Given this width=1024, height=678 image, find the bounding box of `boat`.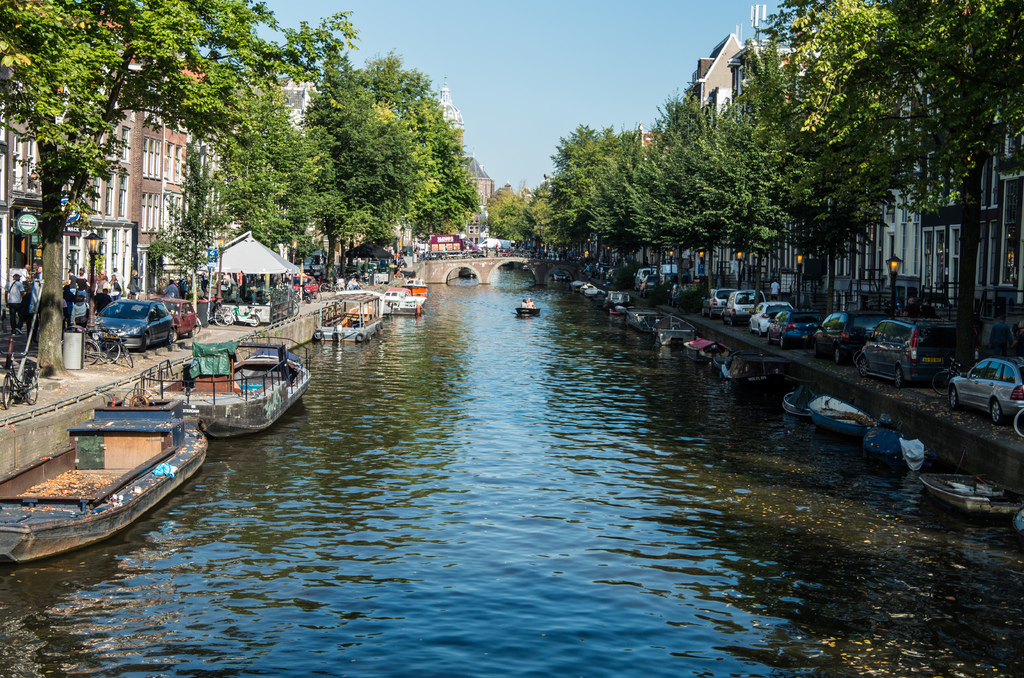
BBox(809, 393, 874, 435).
